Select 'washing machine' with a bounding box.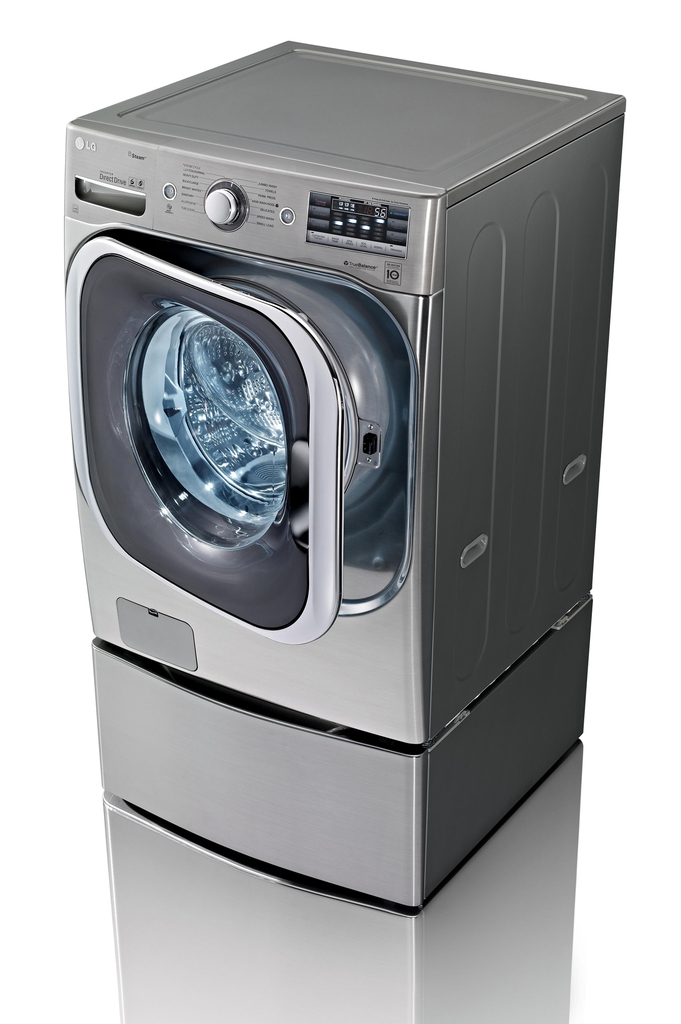
detection(0, 33, 294, 633).
